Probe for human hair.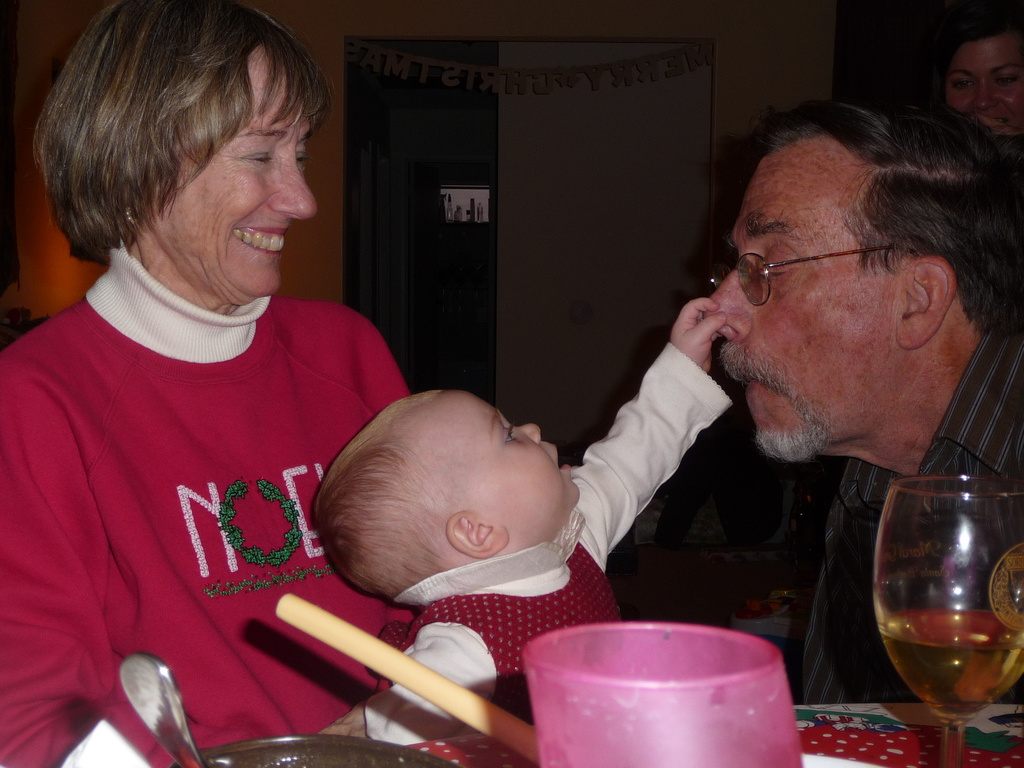
Probe result: <bbox>303, 383, 448, 607</bbox>.
